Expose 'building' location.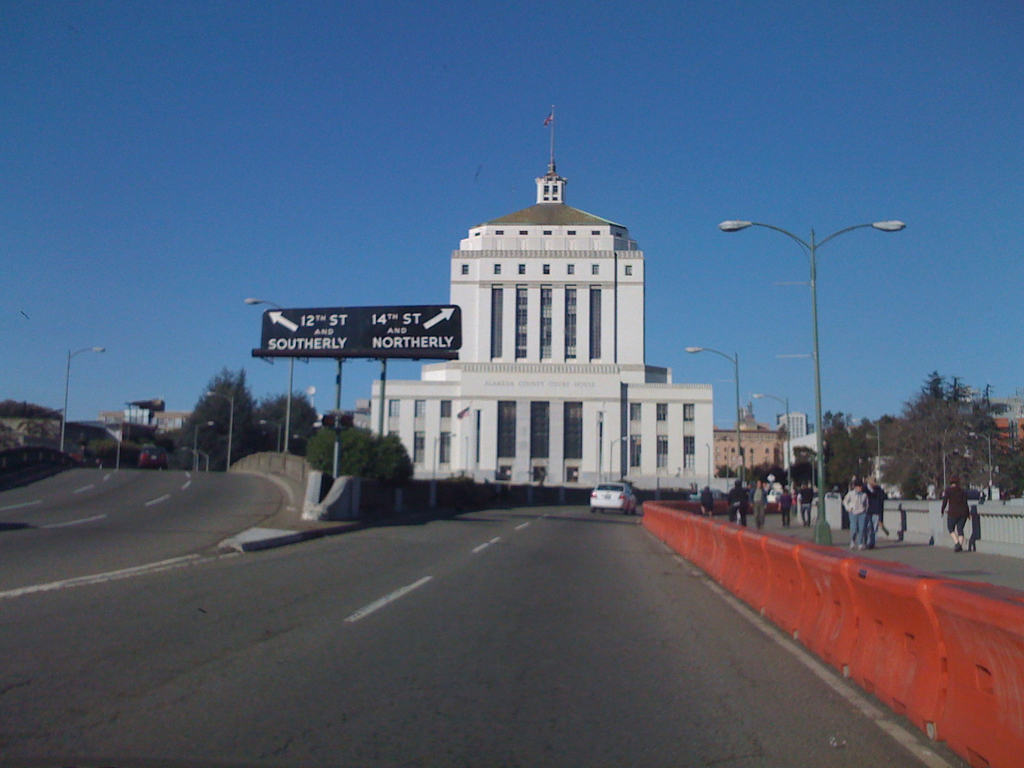
Exposed at Rect(711, 399, 783, 477).
